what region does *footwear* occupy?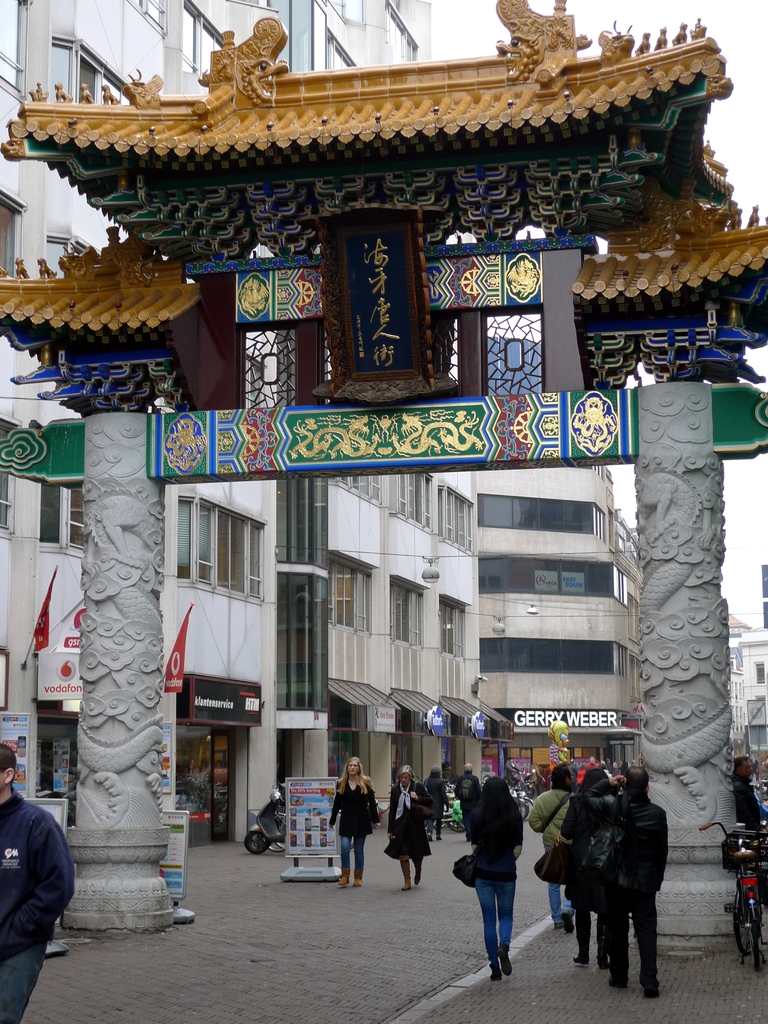
415,851,422,882.
